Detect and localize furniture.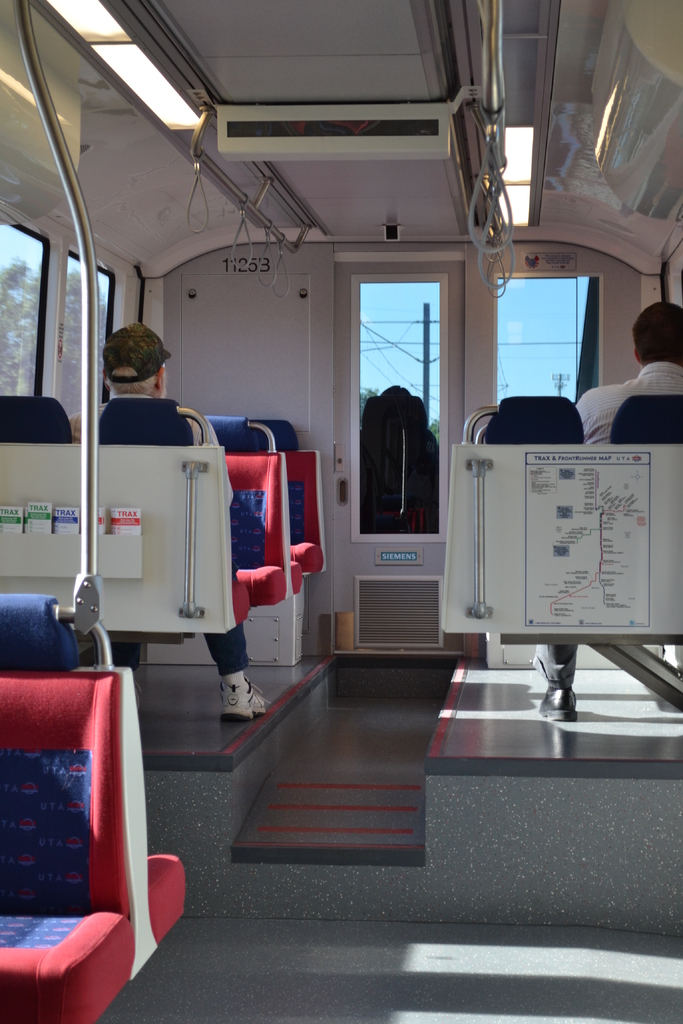
Localized at bbox(437, 397, 682, 716).
